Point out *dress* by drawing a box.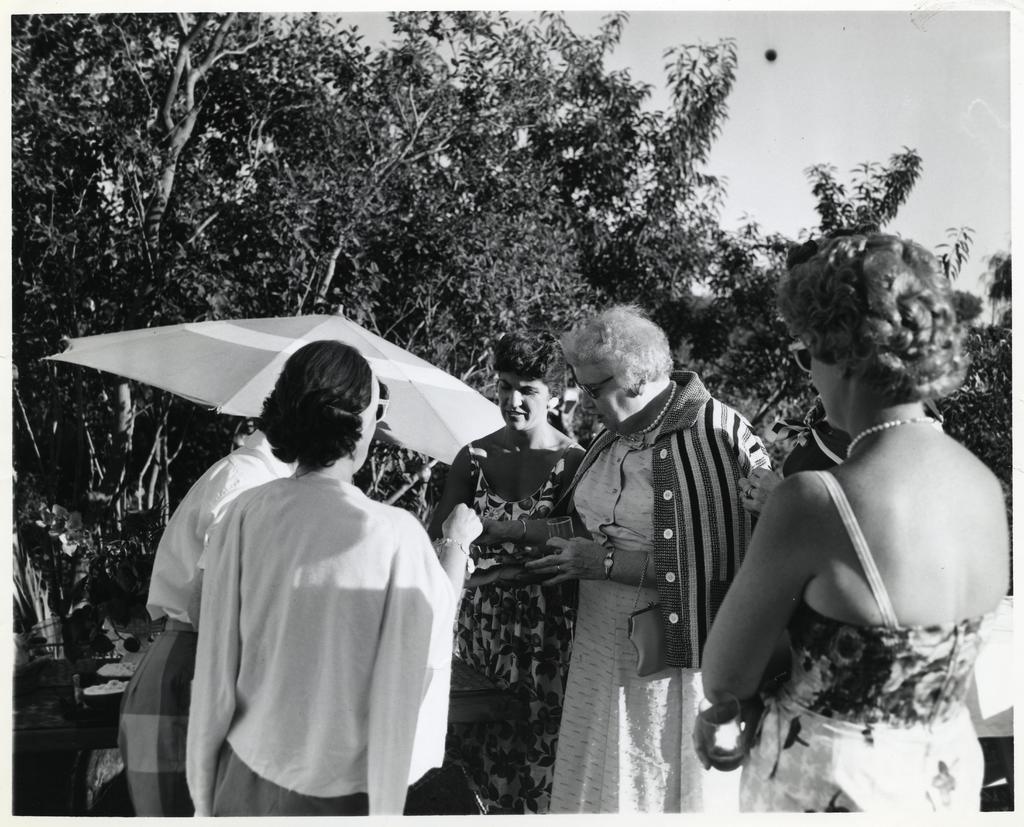
739:468:981:826.
